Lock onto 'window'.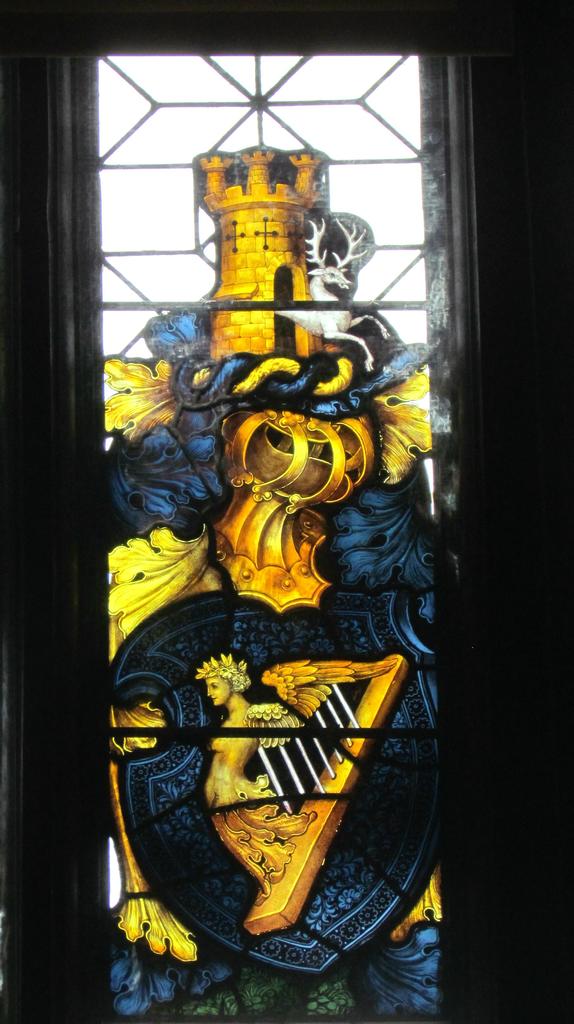
Locked: region(96, 102, 454, 1023).
